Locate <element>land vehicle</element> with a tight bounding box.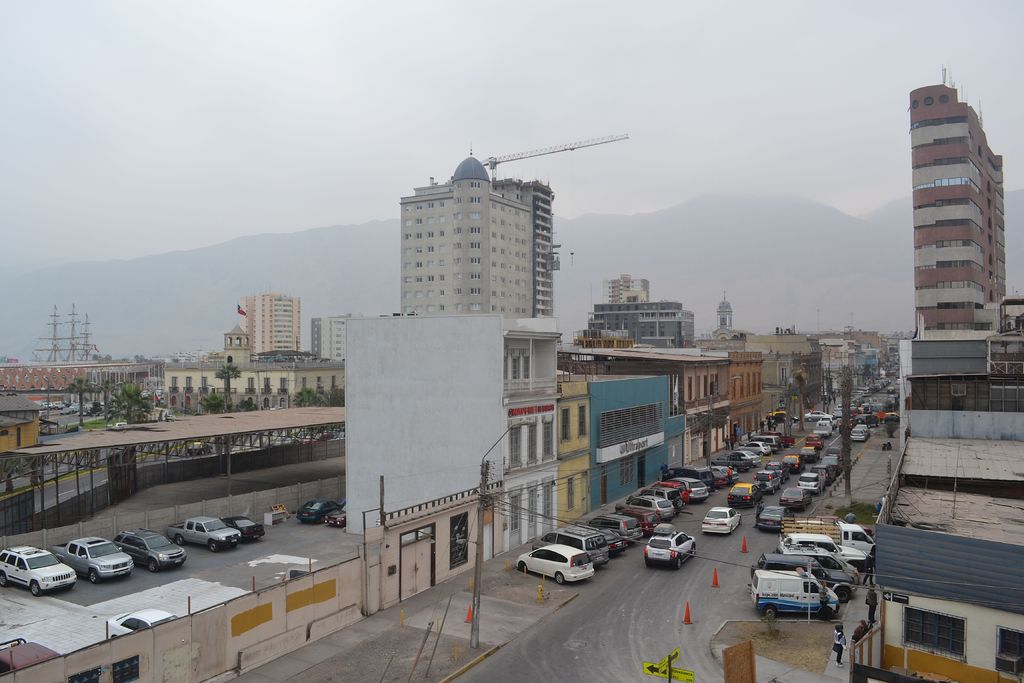
[644,524,698,570].
